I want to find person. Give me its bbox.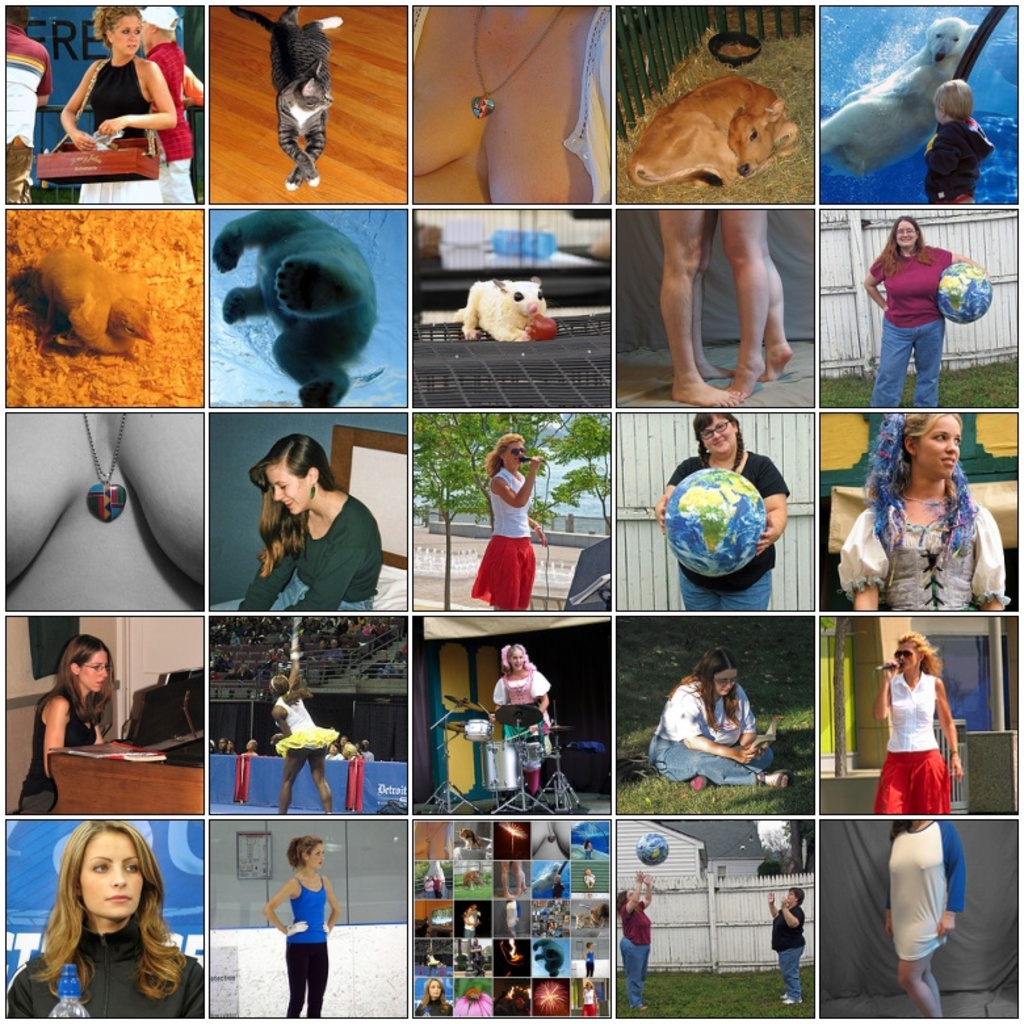
rect(926, 81, 986, 205).
